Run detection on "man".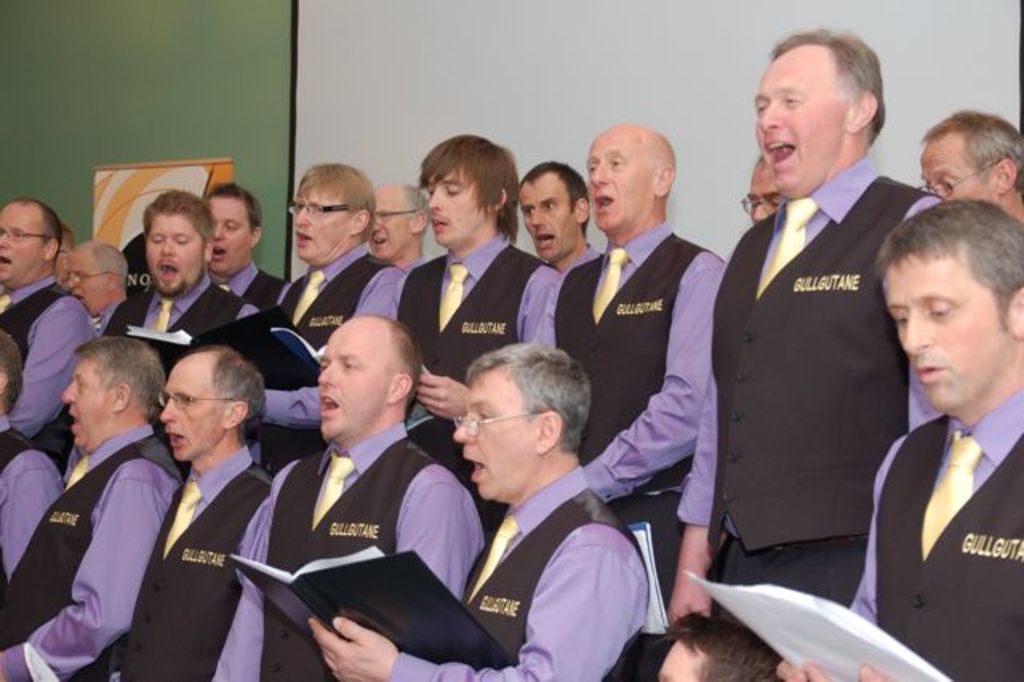
Result: 200, 176, 291, 311.
